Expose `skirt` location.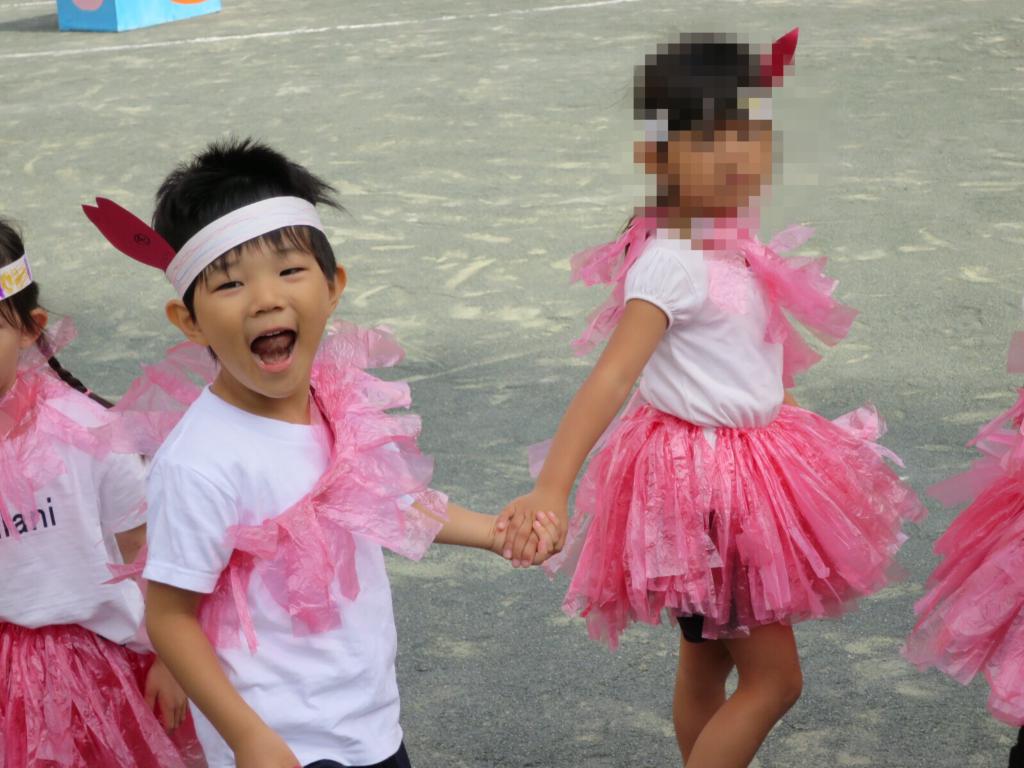
Exposed at x1=520, y1=386, x2=932, y2=651.
